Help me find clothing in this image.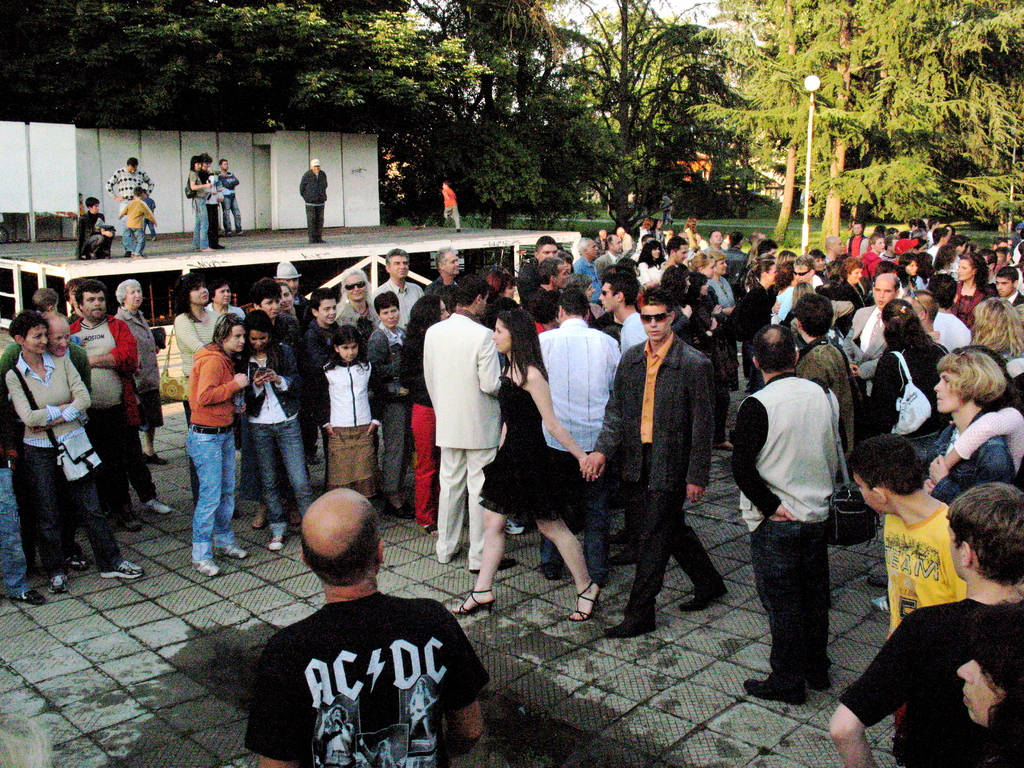
Found it: {"left": 844, "top": 600, "right": 1023, "bottom": 767}.
